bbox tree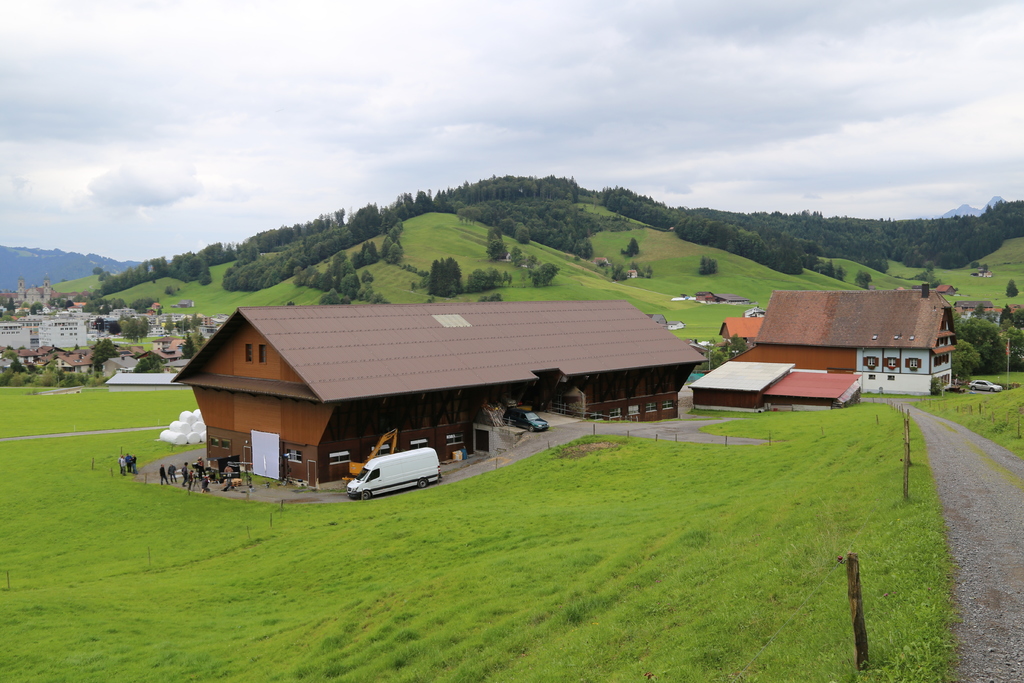
l=362, t=270, r=375, b=281
